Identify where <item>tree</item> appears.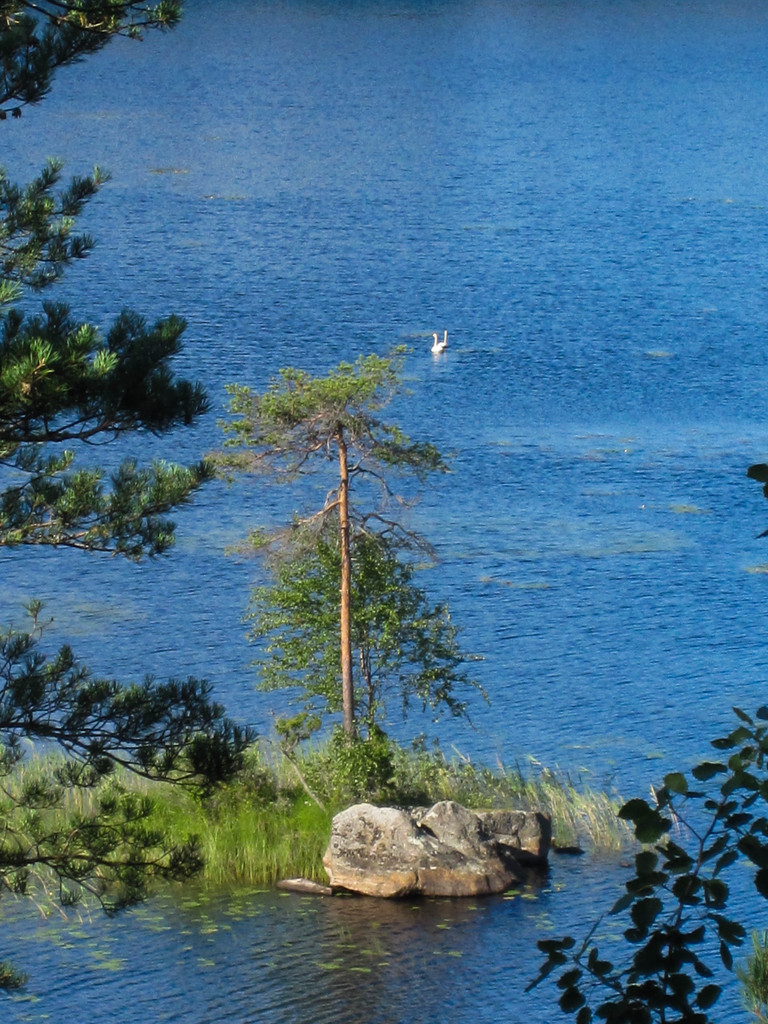
Appears at (left=217, top=308, right=465, bottom=790).
